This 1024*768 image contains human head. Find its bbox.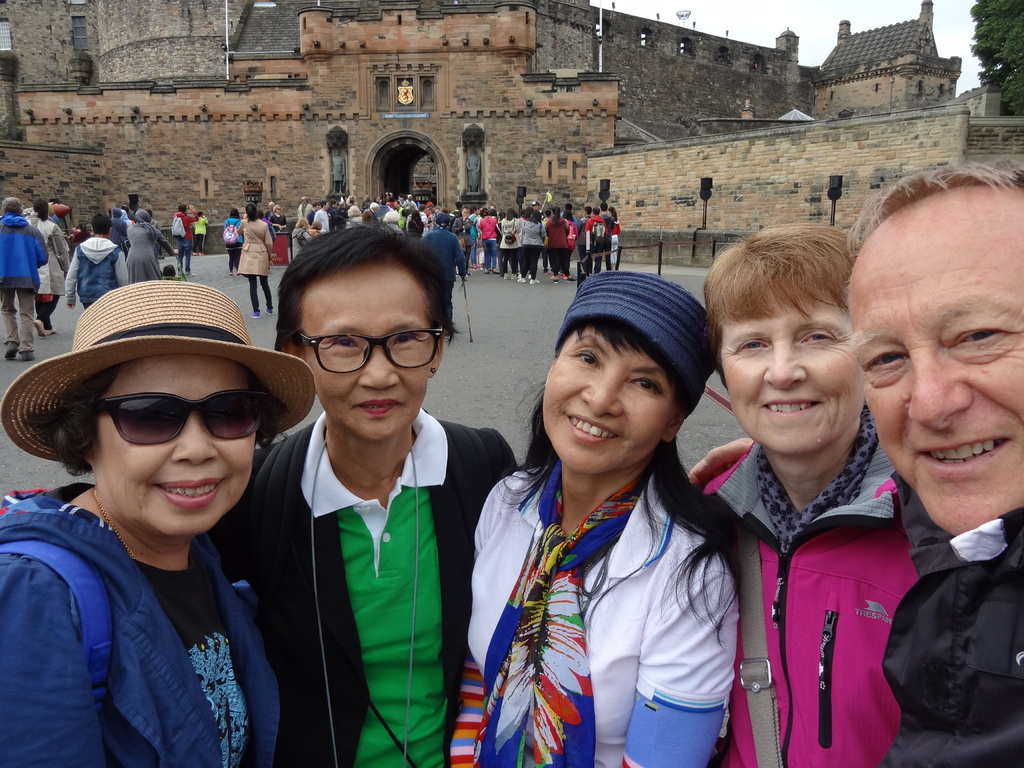
Rect(58, 280, 261, 534).
